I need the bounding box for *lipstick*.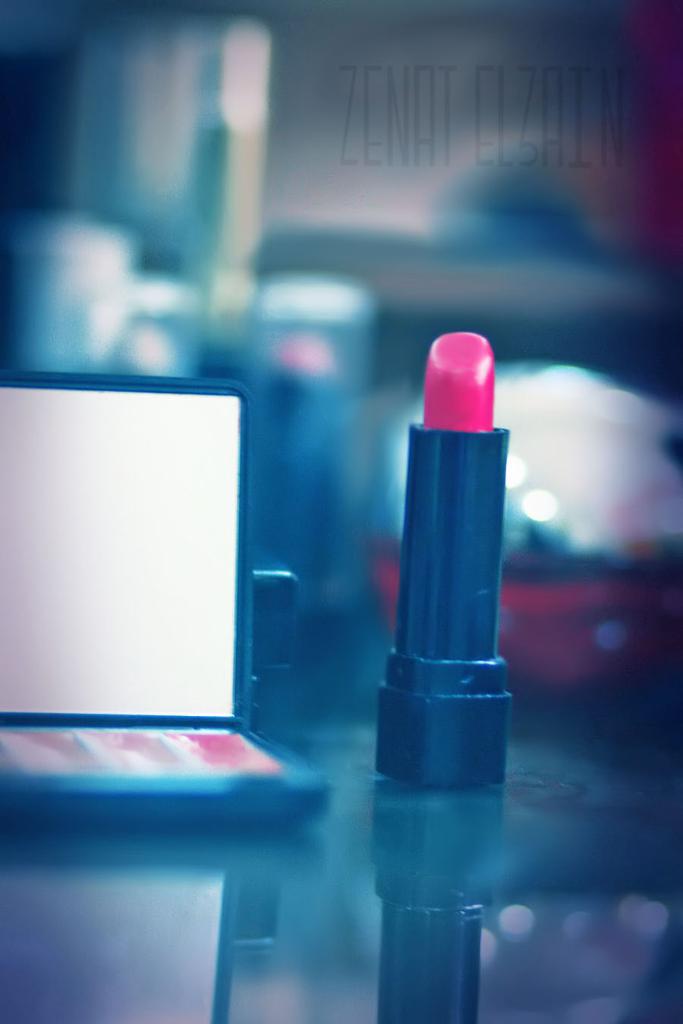
Here it is: <region>373, 332, 506, 787</region>.
